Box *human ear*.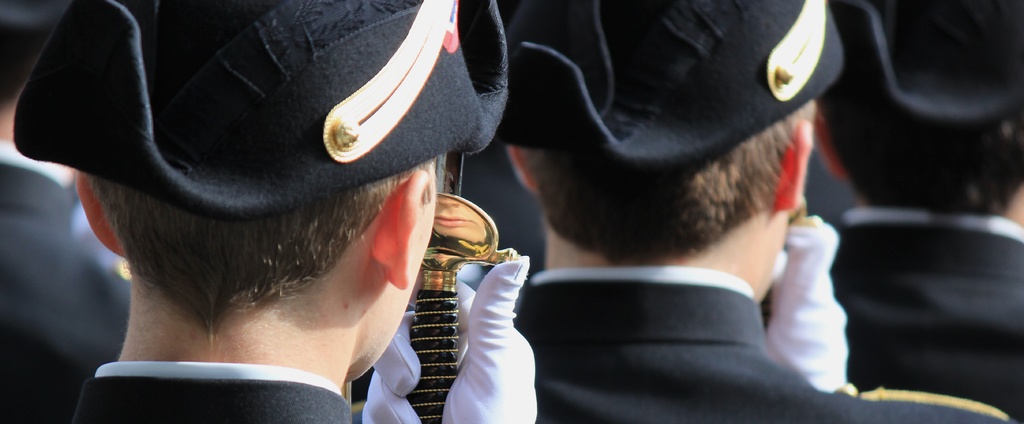
l=372, t=168, r=430, b=290.
